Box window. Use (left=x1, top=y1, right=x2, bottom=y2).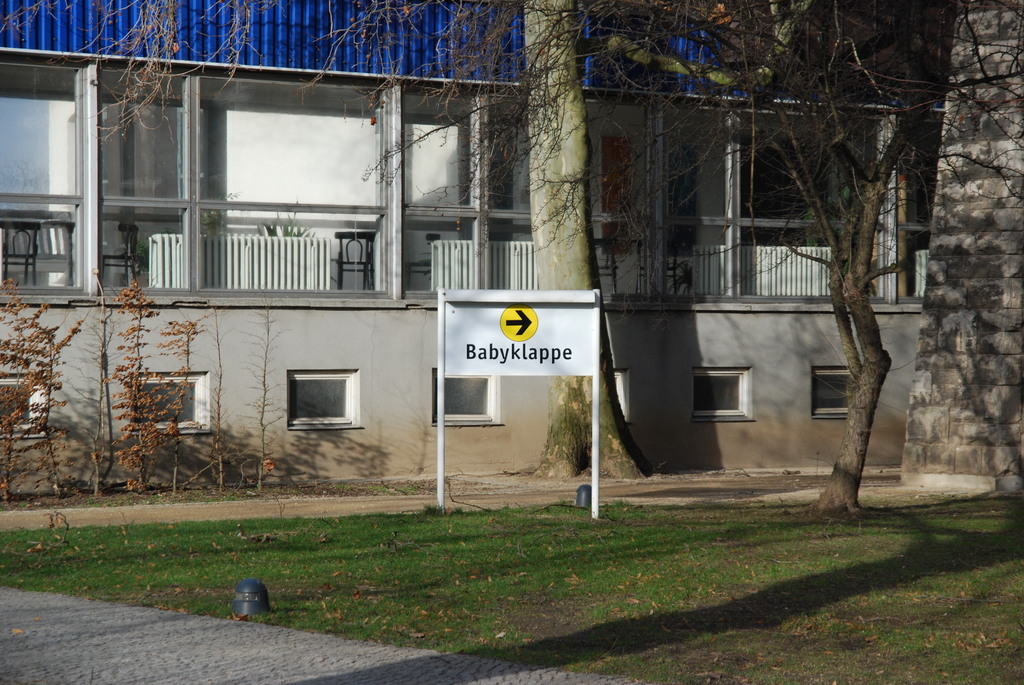
(left=691, top=368, right=751, bottom=426).
